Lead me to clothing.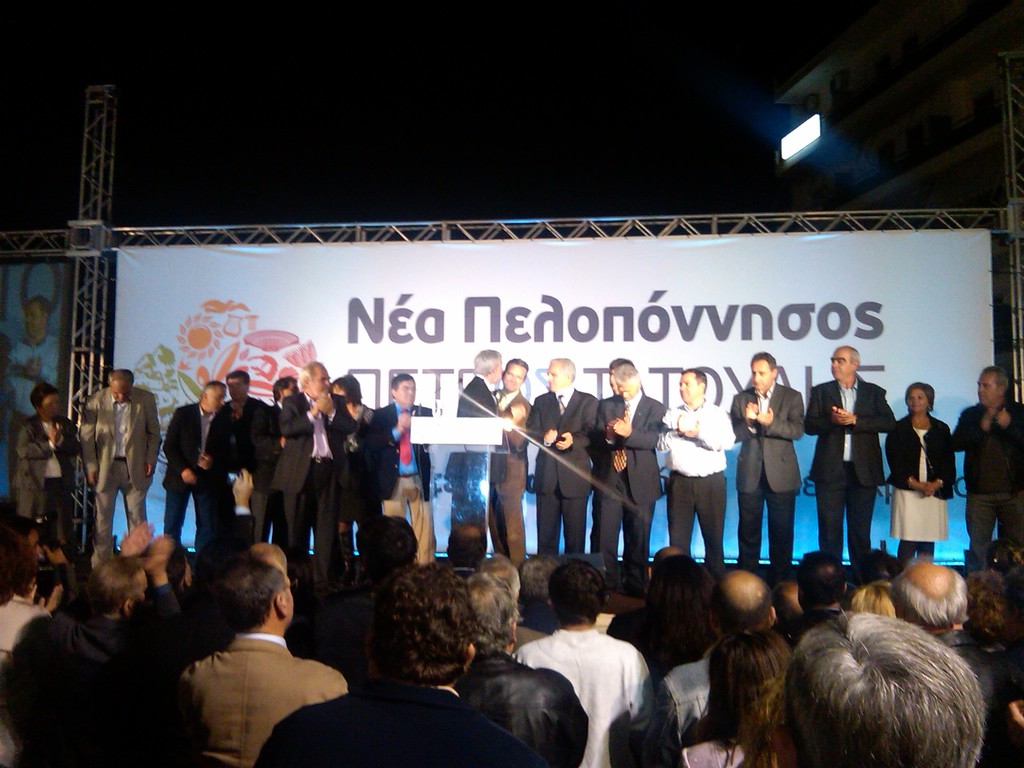
Lead to {"left": 732, "top": 383, "right": 804, "bottom": 560}.
